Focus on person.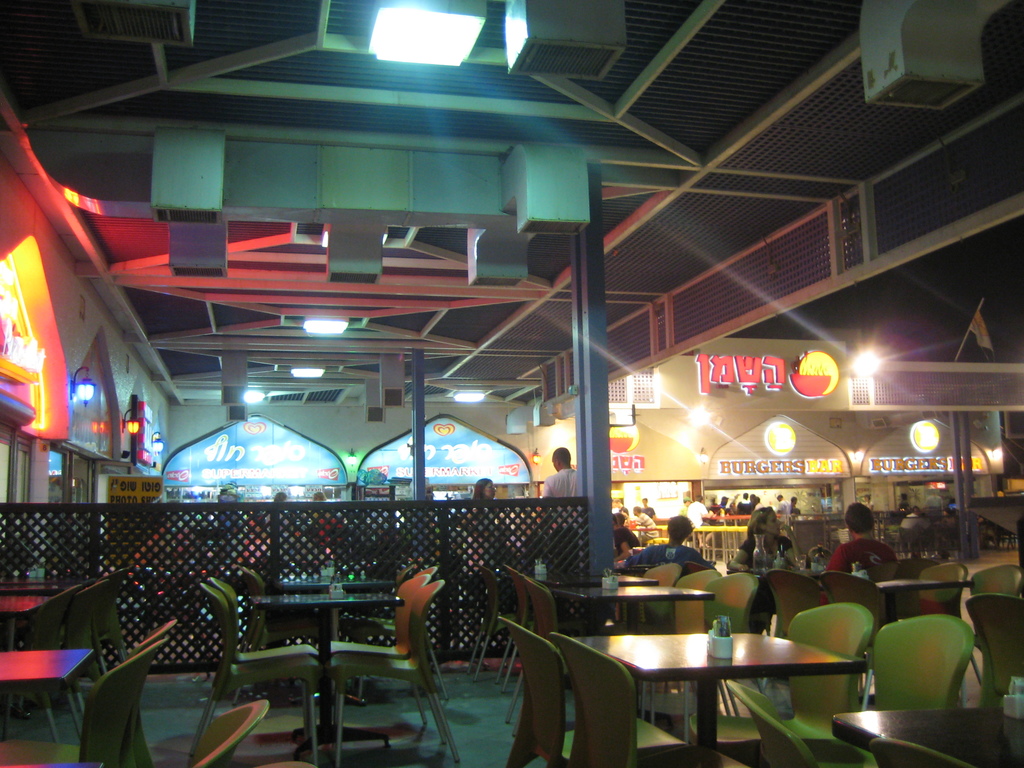
Focused at left=610, top=514, right=639, bottom=550.
